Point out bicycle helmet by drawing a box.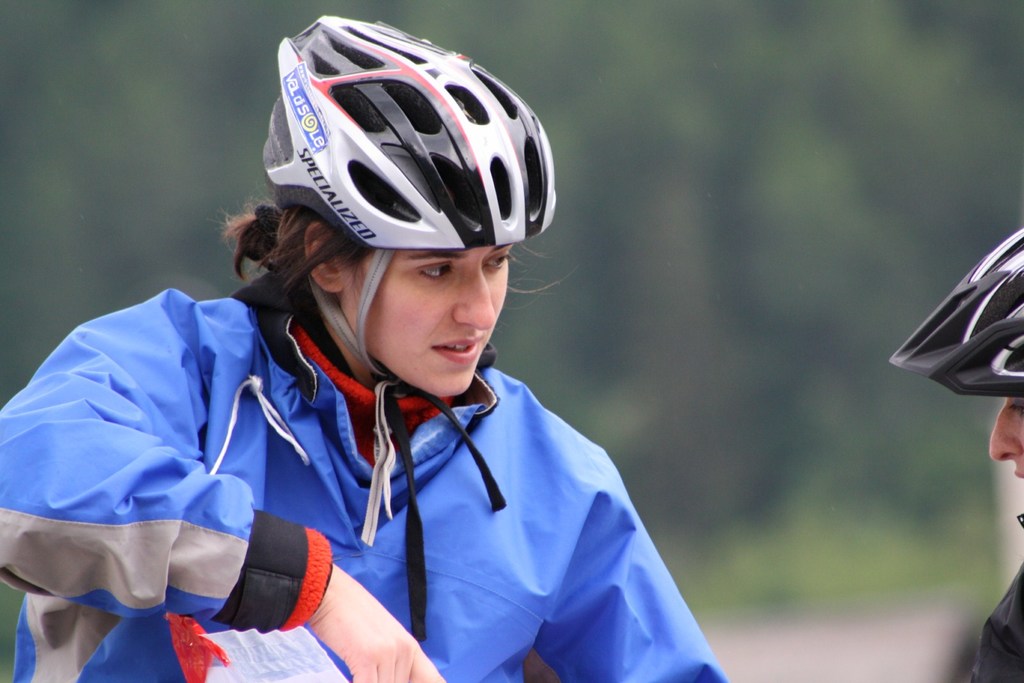
<box>253,12,556,248</box>.
